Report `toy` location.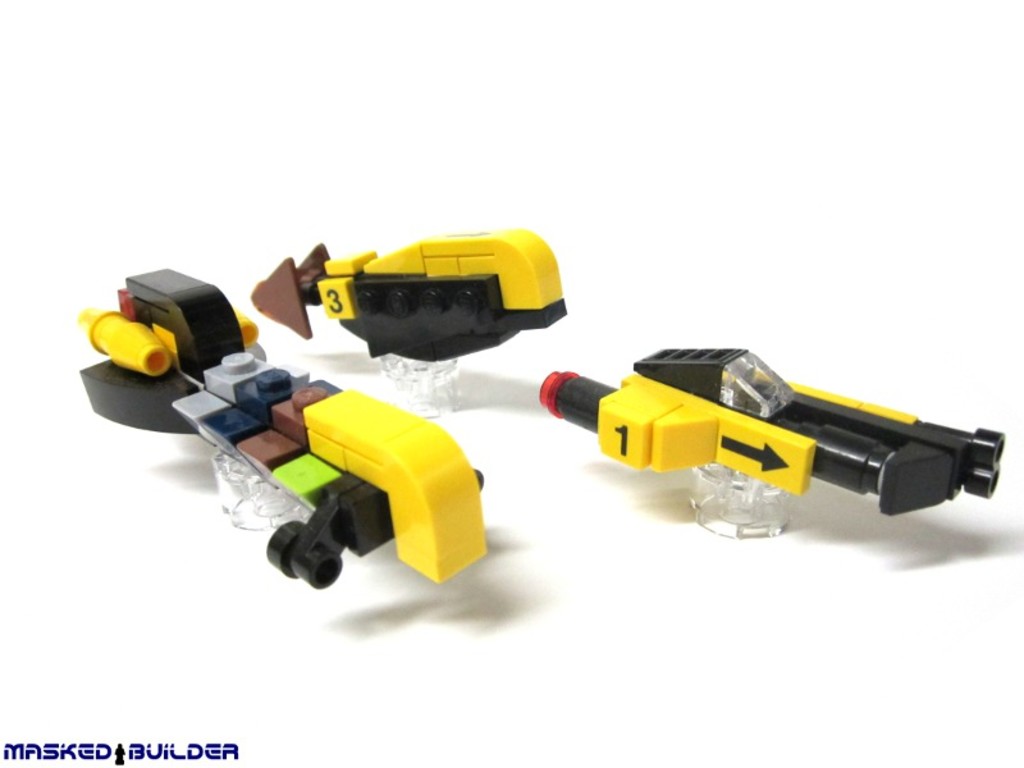
Report: crop(538, 347, 1006, 525).
